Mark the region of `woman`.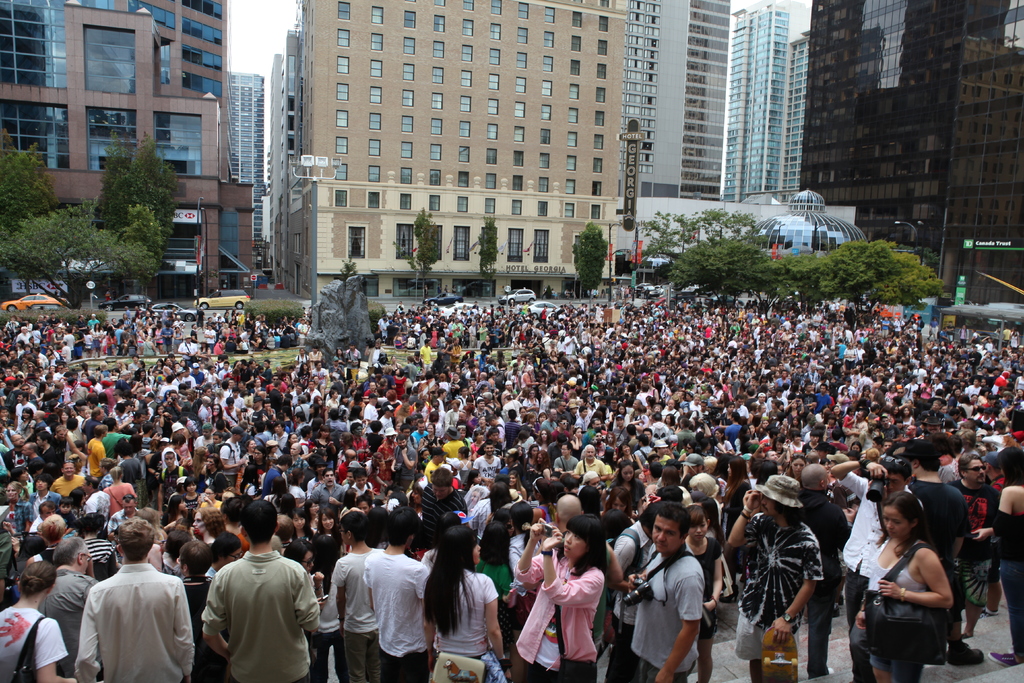
Region: l=465, t=468, r=484, b=487.
